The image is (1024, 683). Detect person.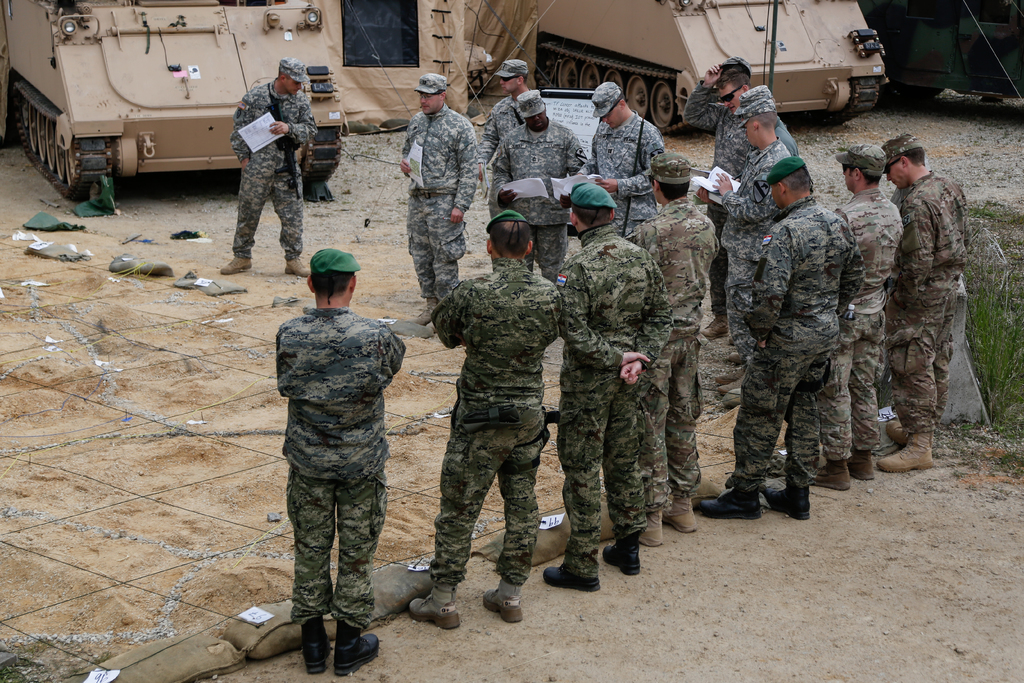
Detection: bbox=(399, 73, 483, 328).
